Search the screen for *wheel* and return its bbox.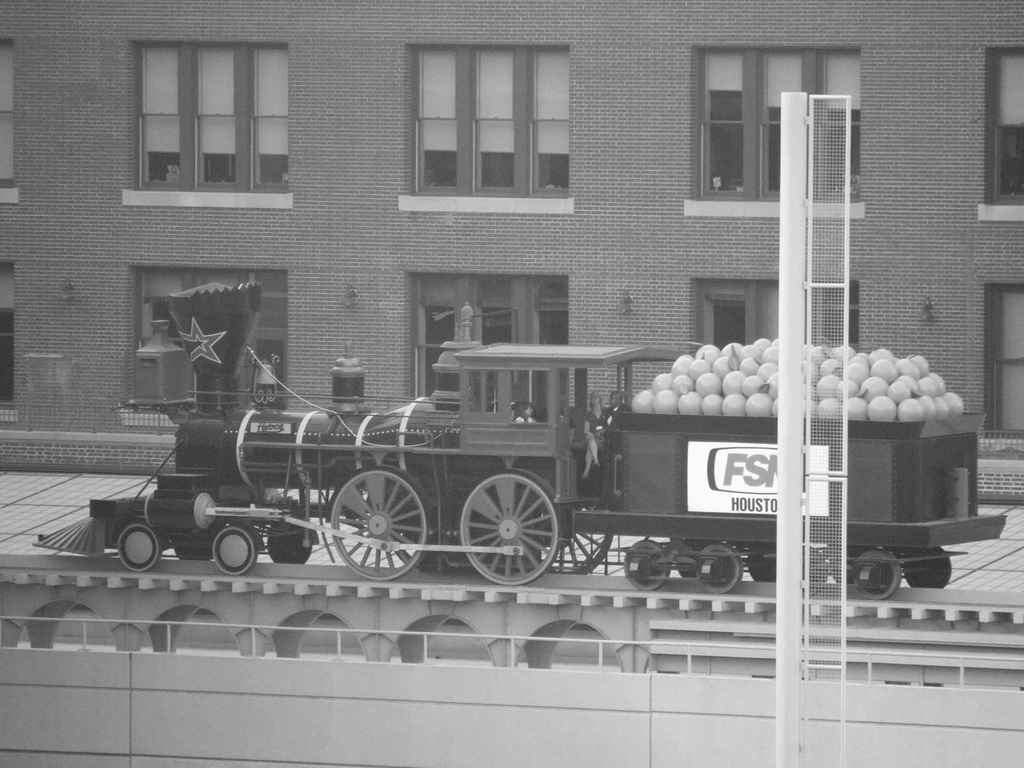
Found: <region>212, 524, 259, 577</region>.
